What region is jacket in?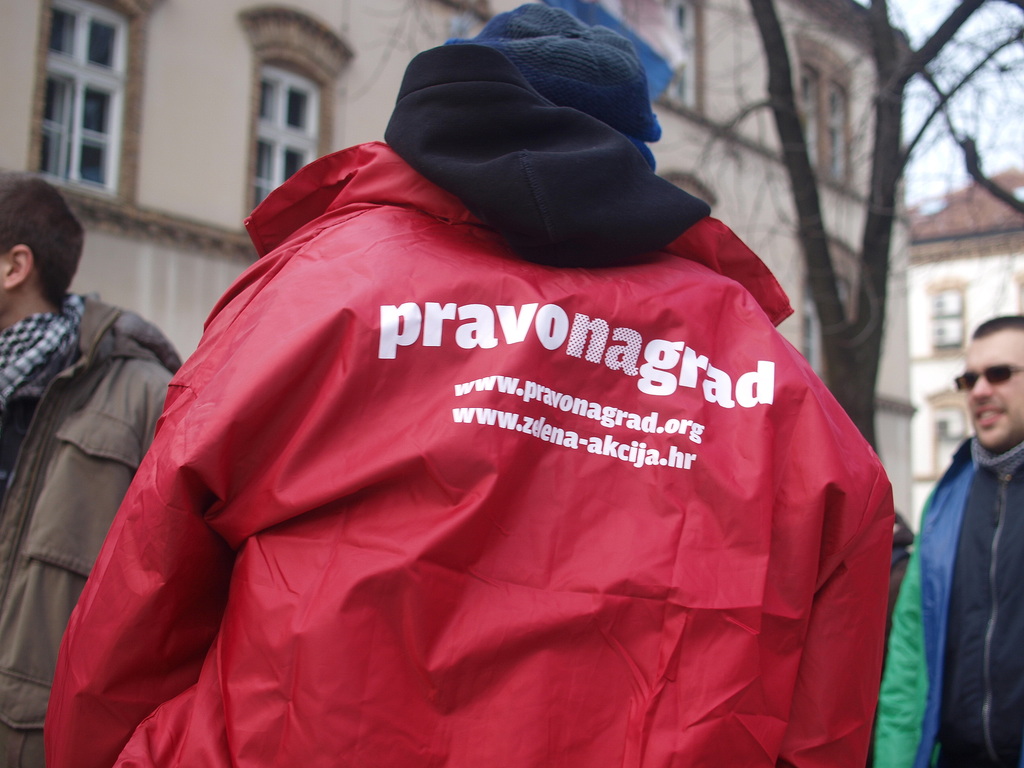
(0, 293, 182, 767).
